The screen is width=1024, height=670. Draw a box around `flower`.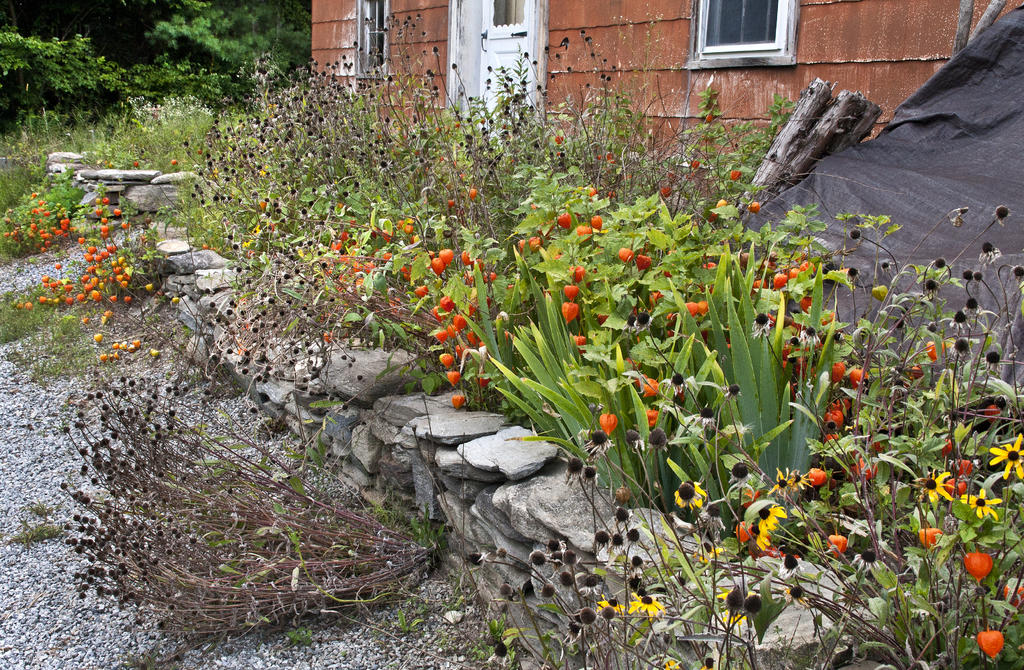
l=477, t=375, r=490, b=388.
